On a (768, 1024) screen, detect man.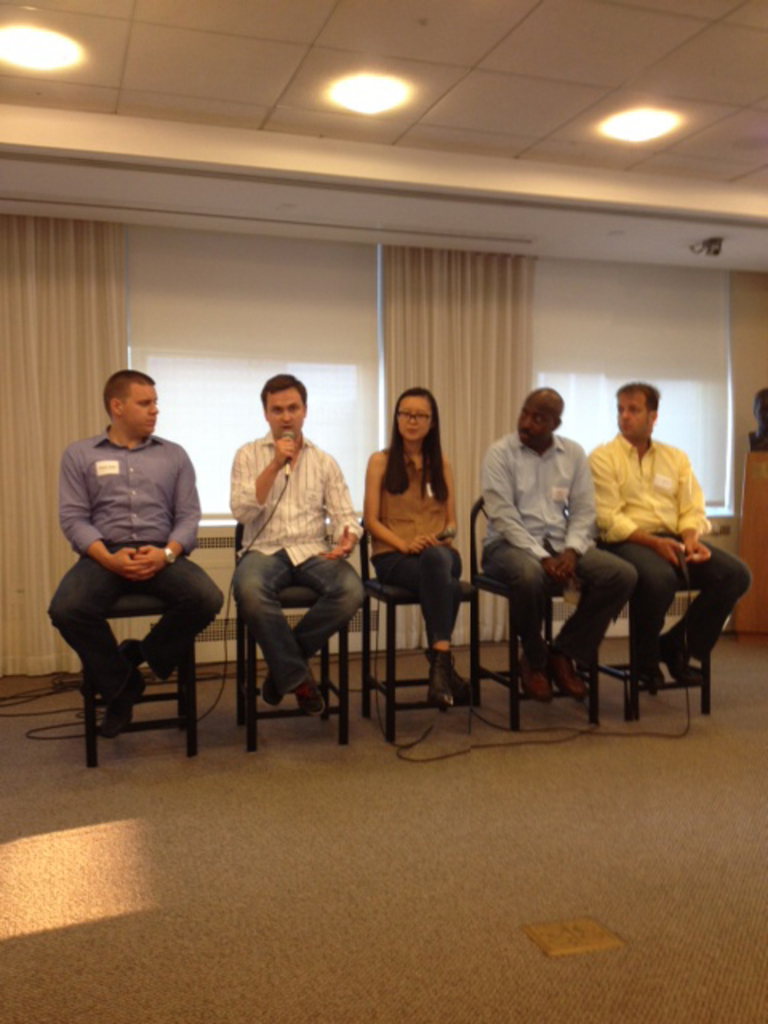
<box>482,386,645,699</box>.
